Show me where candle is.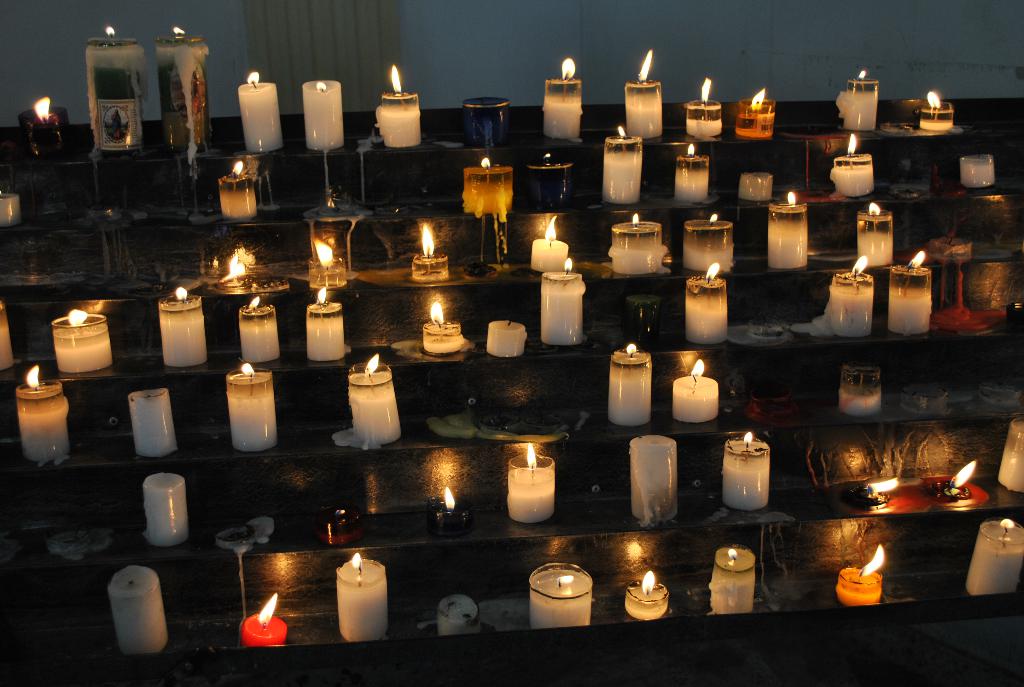
candle is at <box>844,68,874,134</box>.
